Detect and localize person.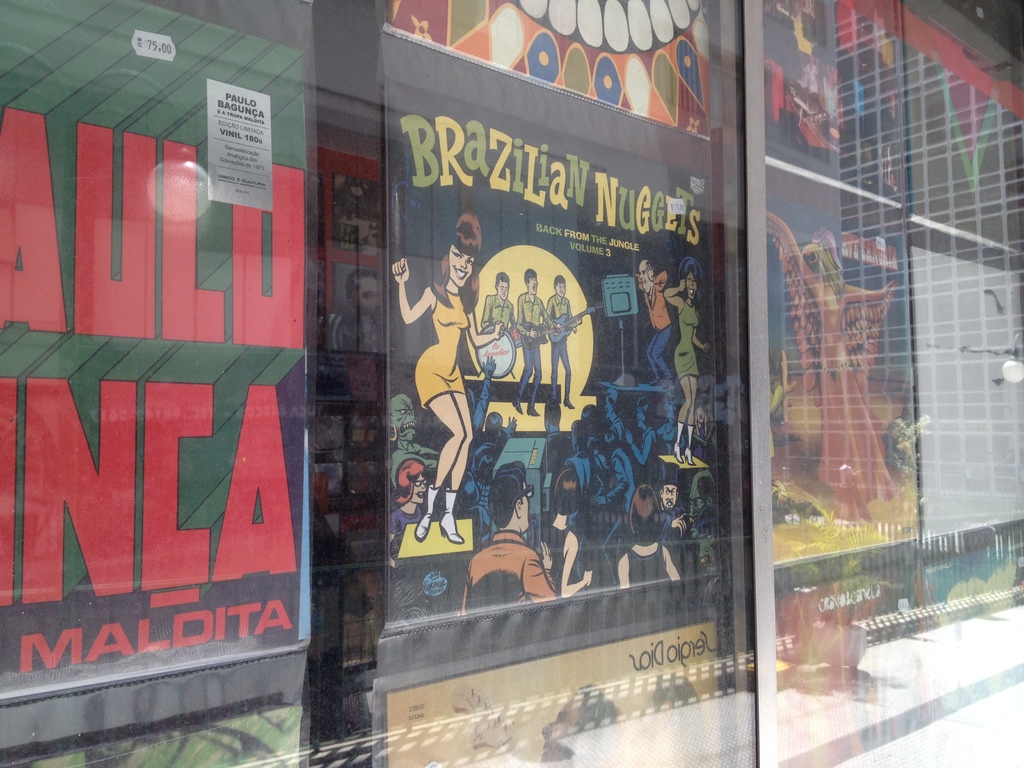
Localized at 393:454:430:538.
